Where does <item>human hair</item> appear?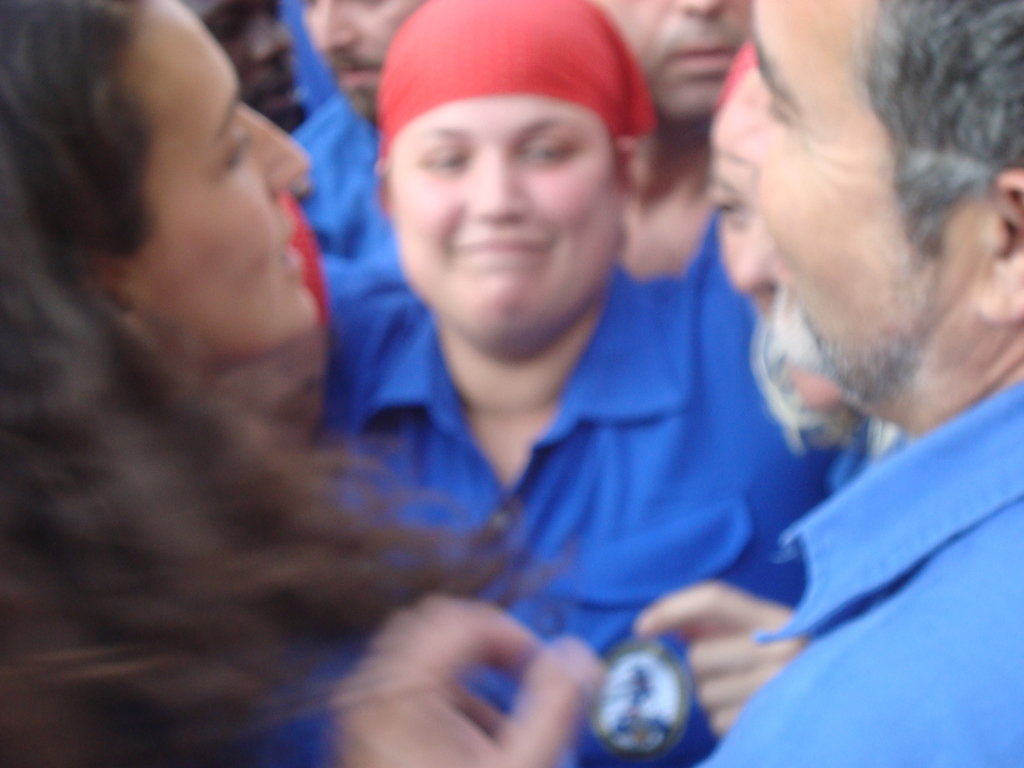
Appears at select_region(848, 0, 1023, 257).
